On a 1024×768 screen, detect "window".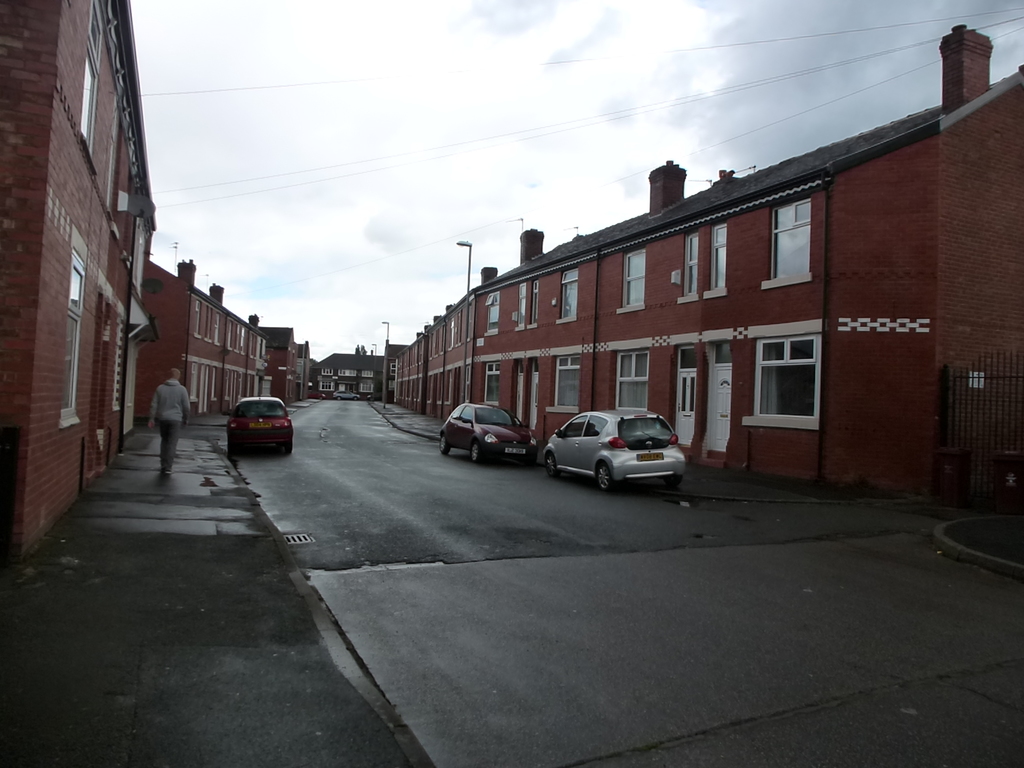
{"x1": 77, "y1": 0, "x2": 101, "y2": 142}.
